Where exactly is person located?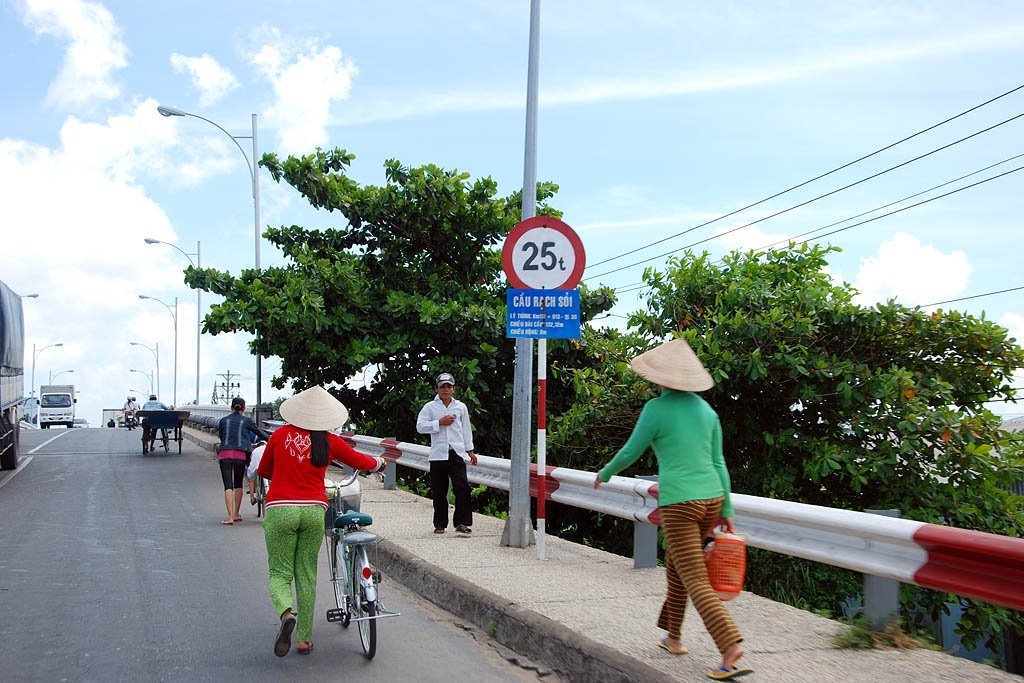
Its bounding box is <box>252,382,368,636</box>.
